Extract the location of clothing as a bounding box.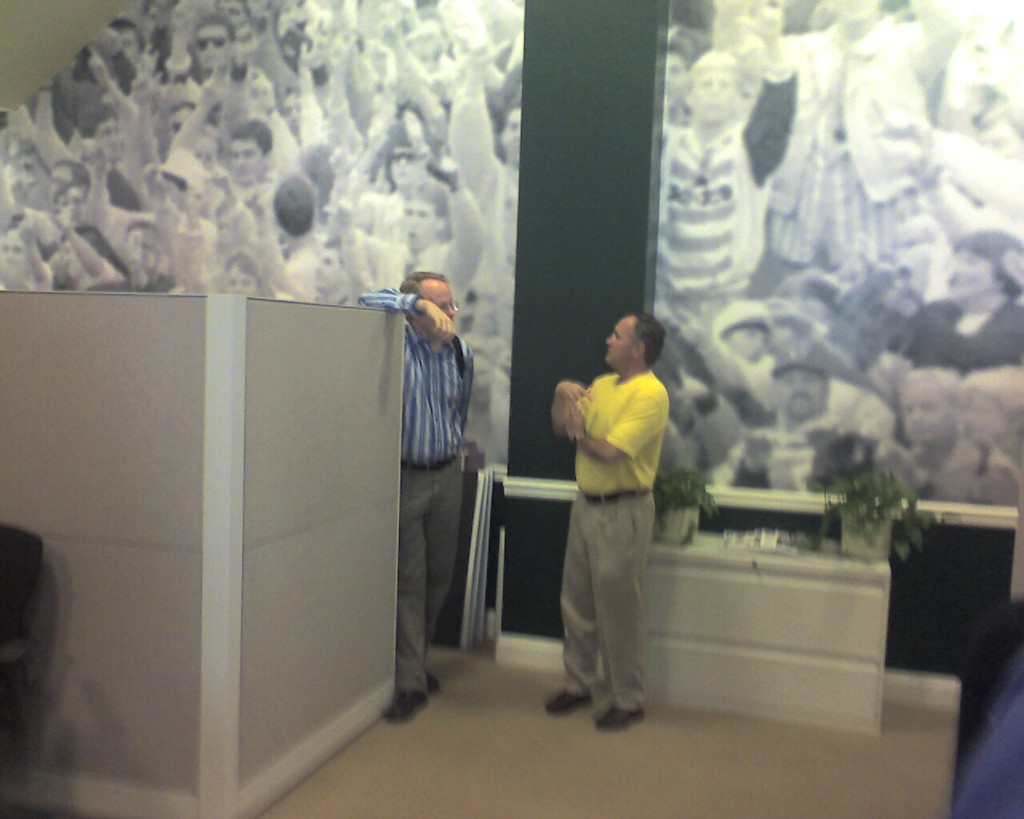
[575,382,660,719].
